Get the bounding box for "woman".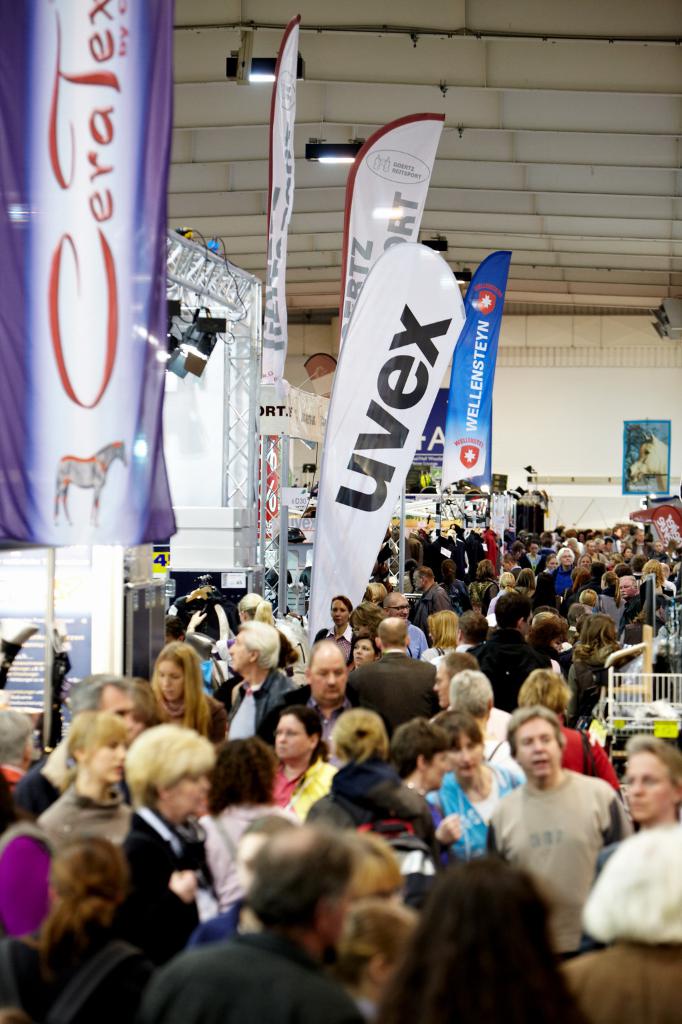
bbox=[315, 590, 357, 671].
